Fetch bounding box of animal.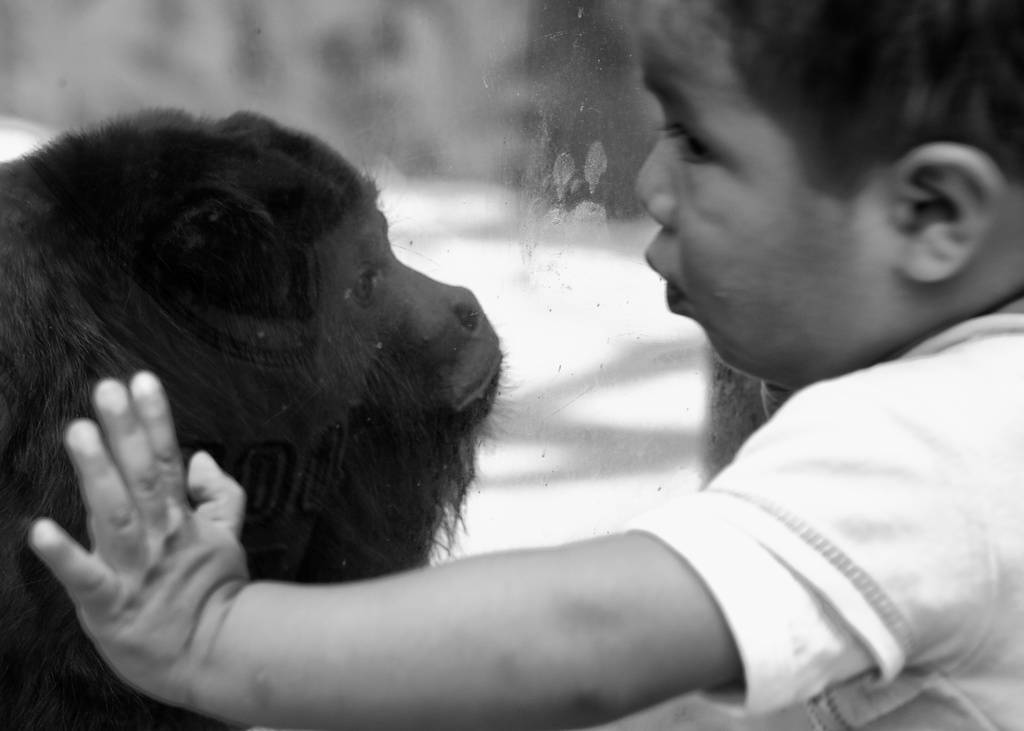
Bbox: [0,111,516,730].
